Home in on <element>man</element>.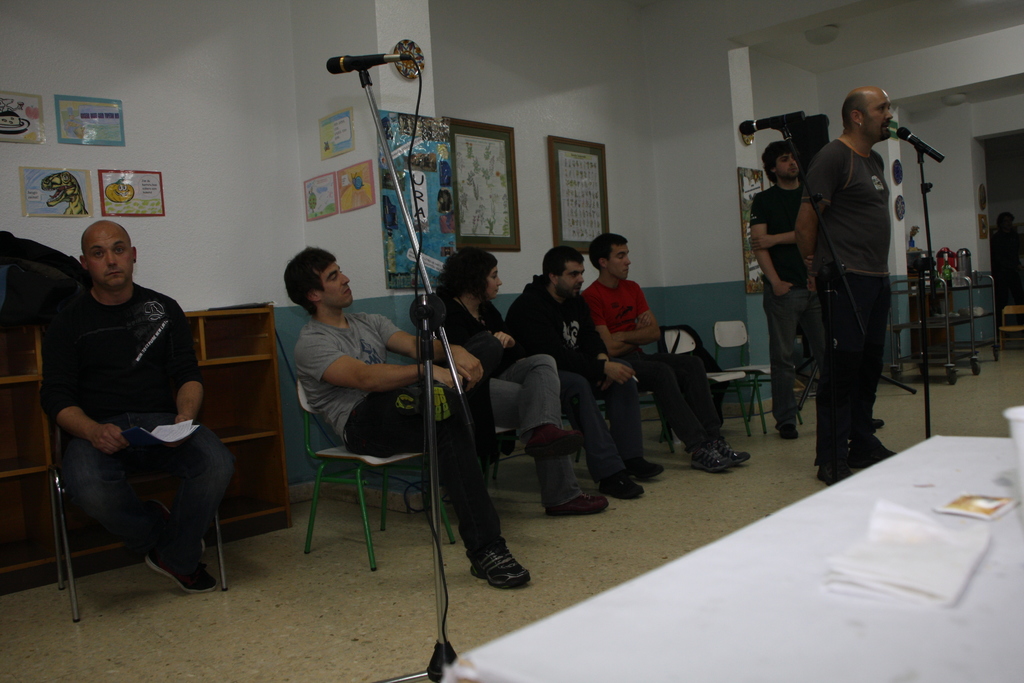
Homed in at locate(504, 245, 665, 501).
